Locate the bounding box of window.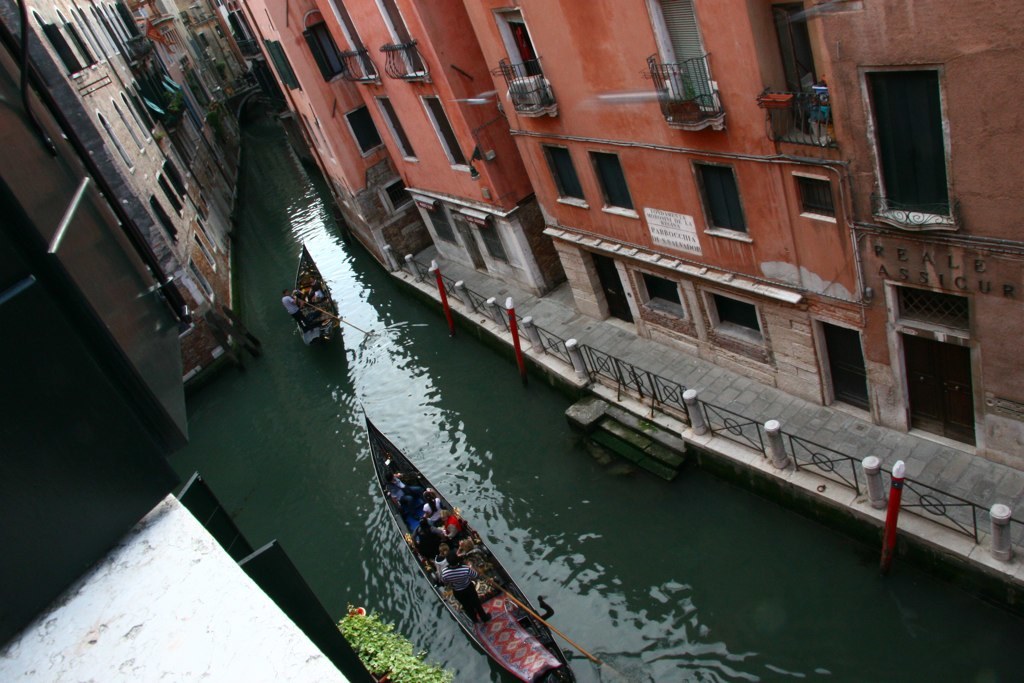
Bounding box: rect(691, 160, 750, 245).
